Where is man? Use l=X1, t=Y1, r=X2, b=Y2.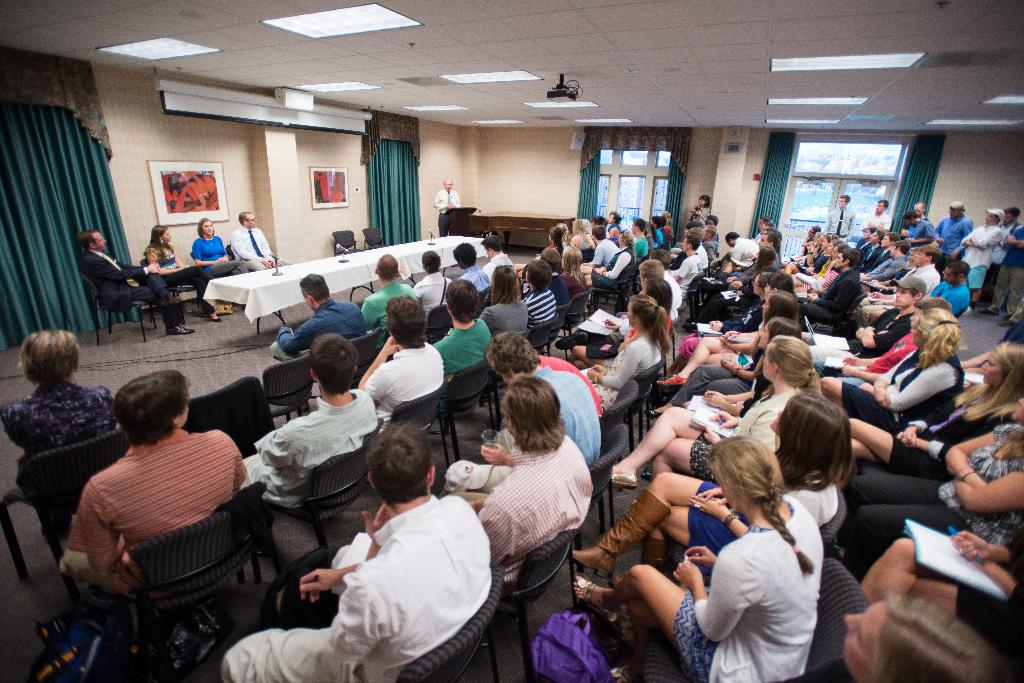
l=822, t=193, r=854, b=240.
